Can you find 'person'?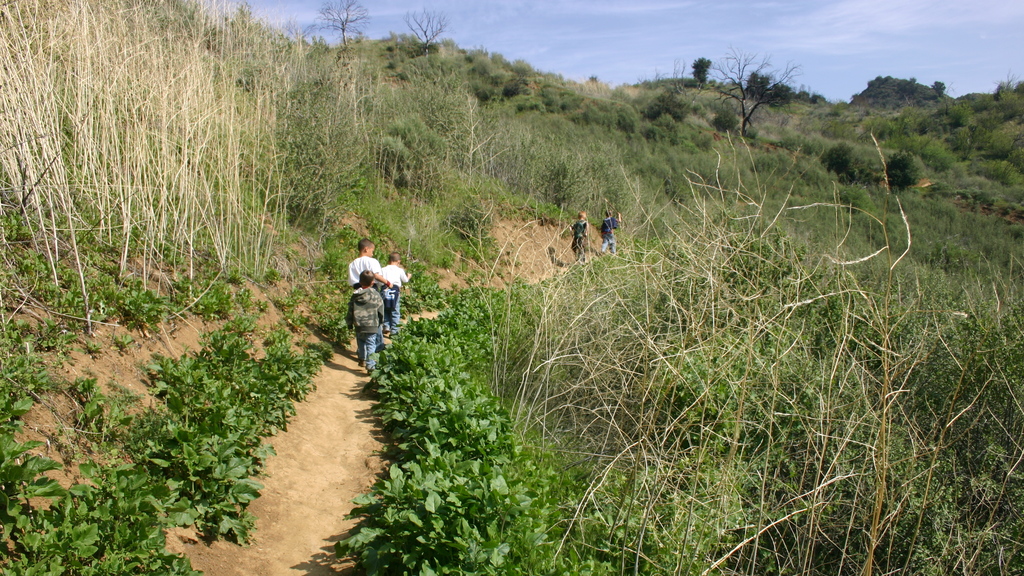
Yes, bounding box: region(342, 268, 382, 372).
